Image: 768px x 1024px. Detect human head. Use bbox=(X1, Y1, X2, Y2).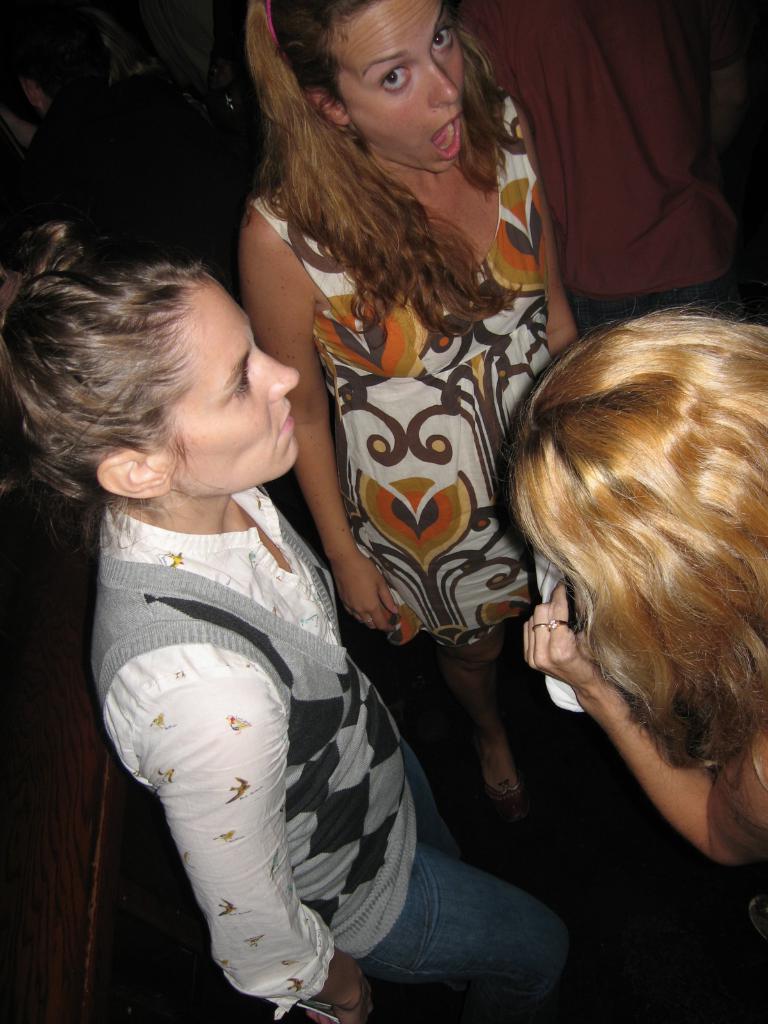
bbox=(503, 294, 748, 803).
